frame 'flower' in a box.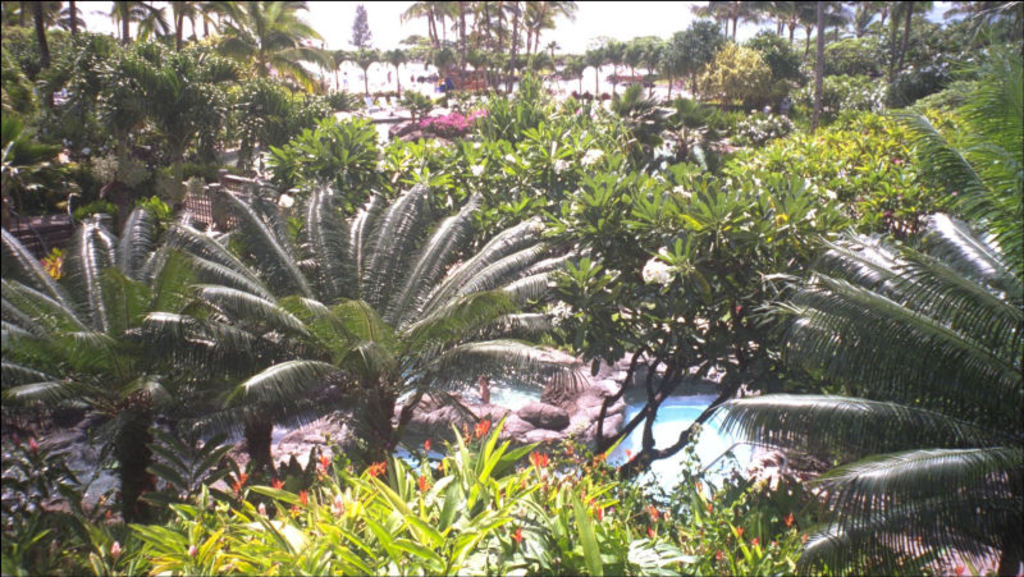
box=[467, 160, 493, 174].
